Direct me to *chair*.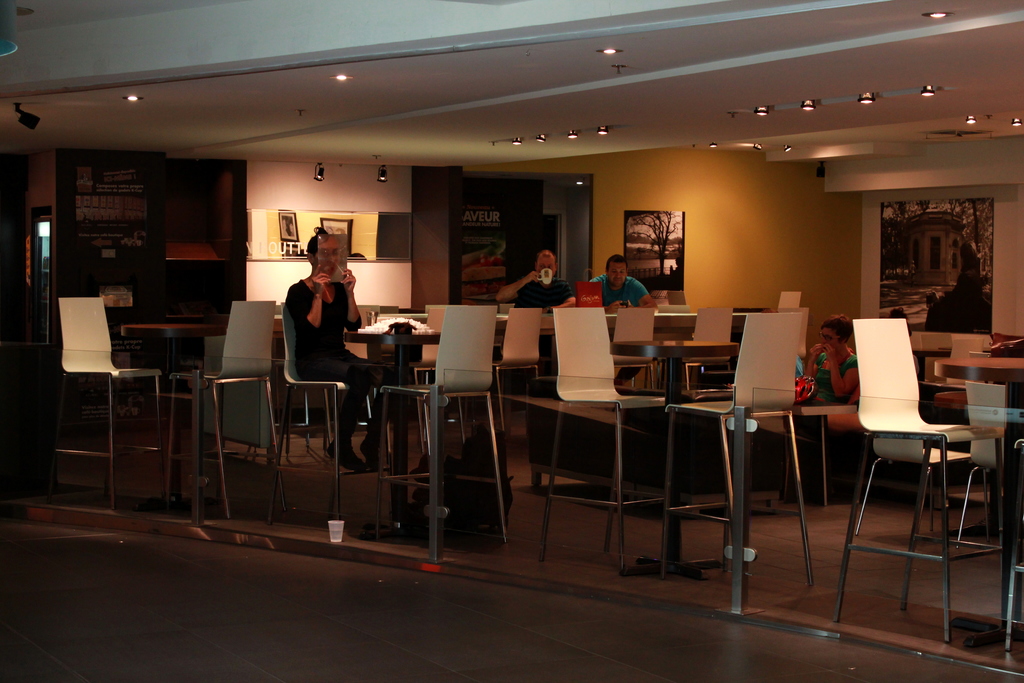
Direction: crop(376, 305, 511, 562).
